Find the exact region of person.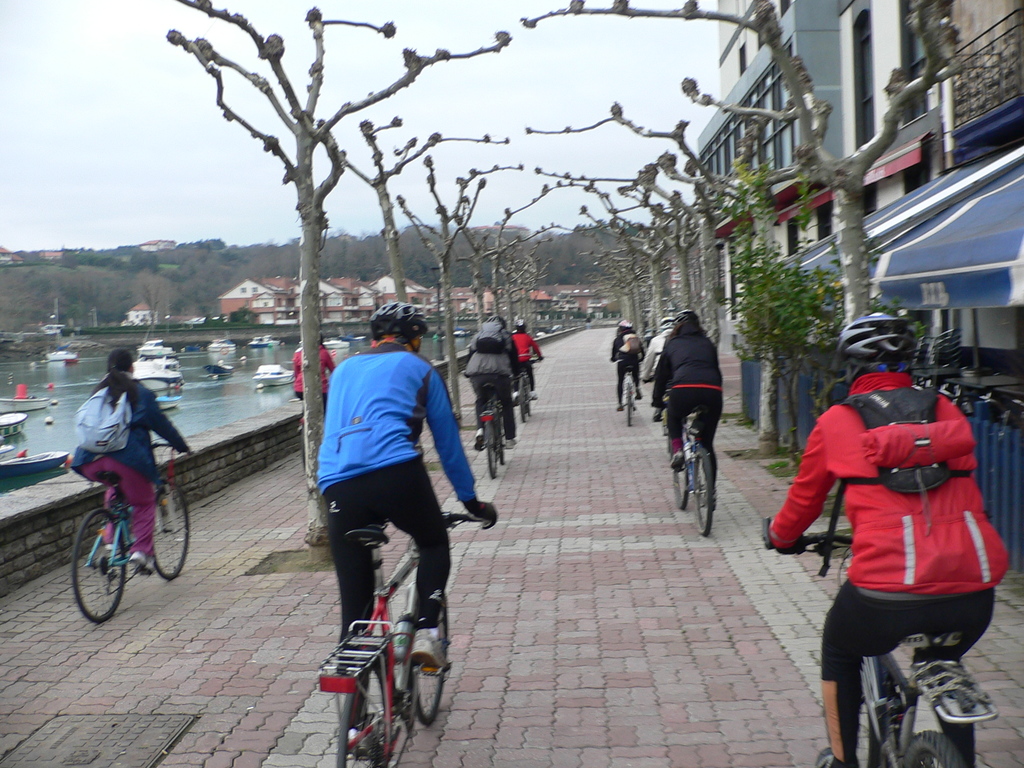
Exact region: <bbox>293, 327, 333, 435</bbox>.
